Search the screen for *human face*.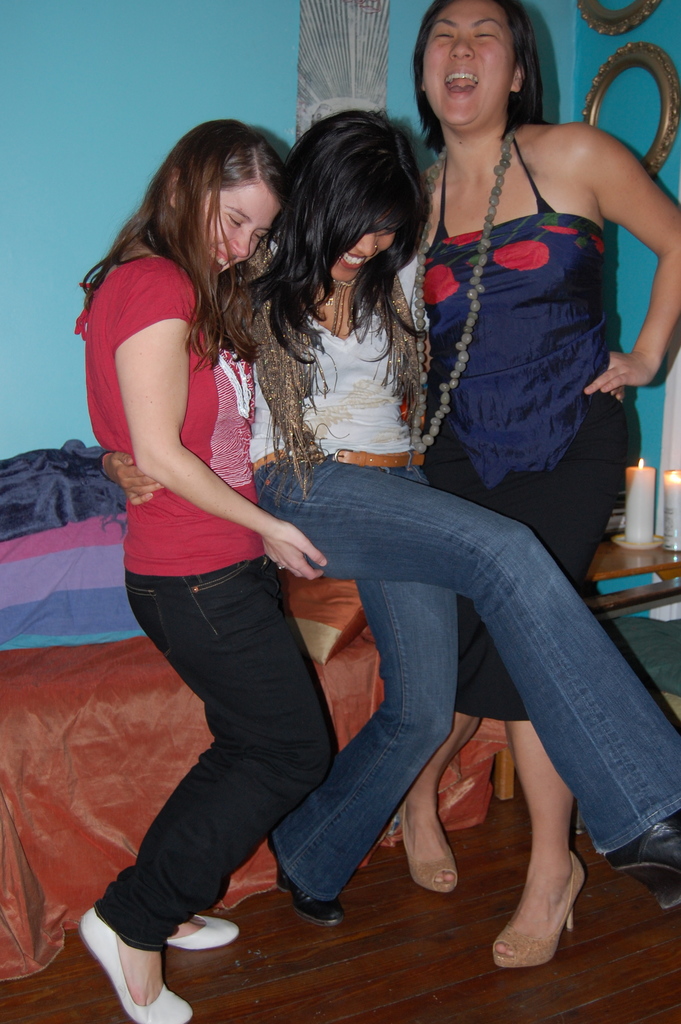
Found at bbox(411, 0, 516, 139).
